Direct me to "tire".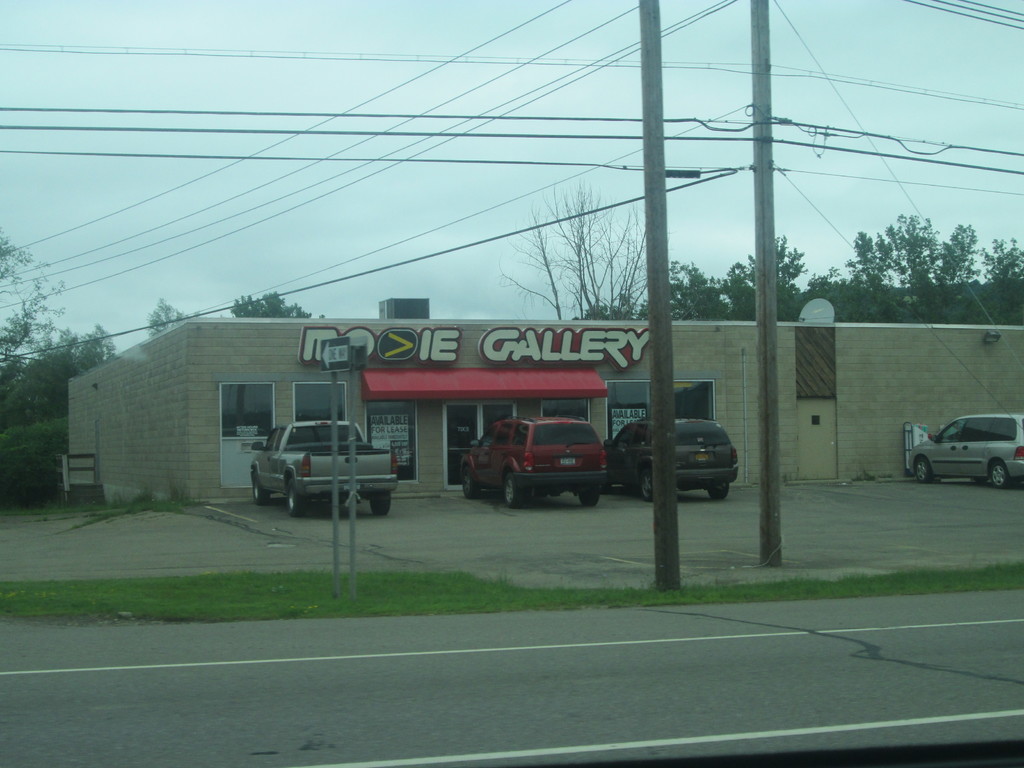
Direction: select_region(707, 483, 733, 497).
